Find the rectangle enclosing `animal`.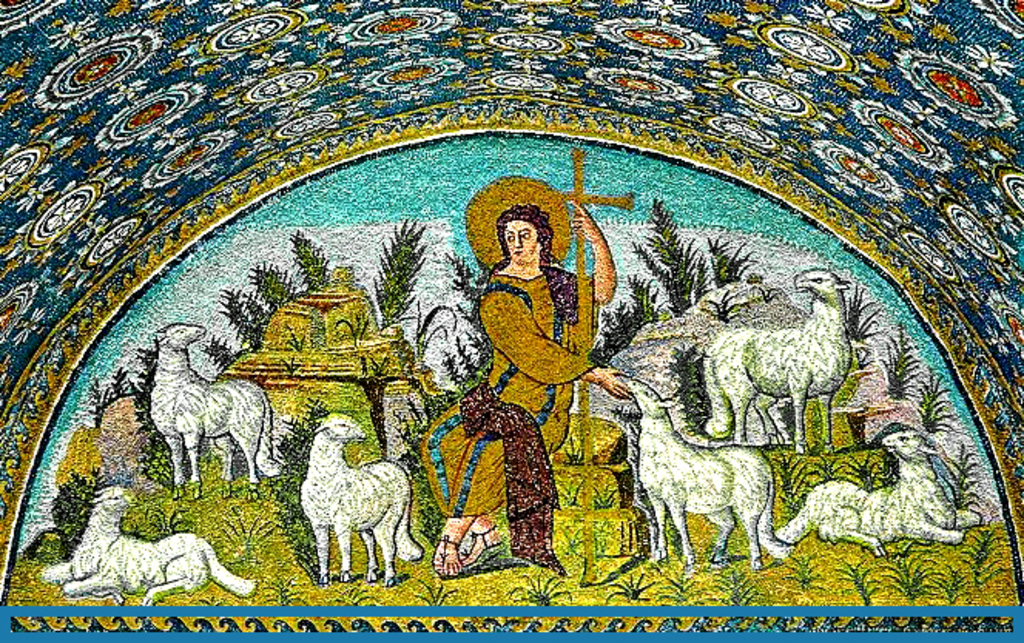
770,435,984,567.
